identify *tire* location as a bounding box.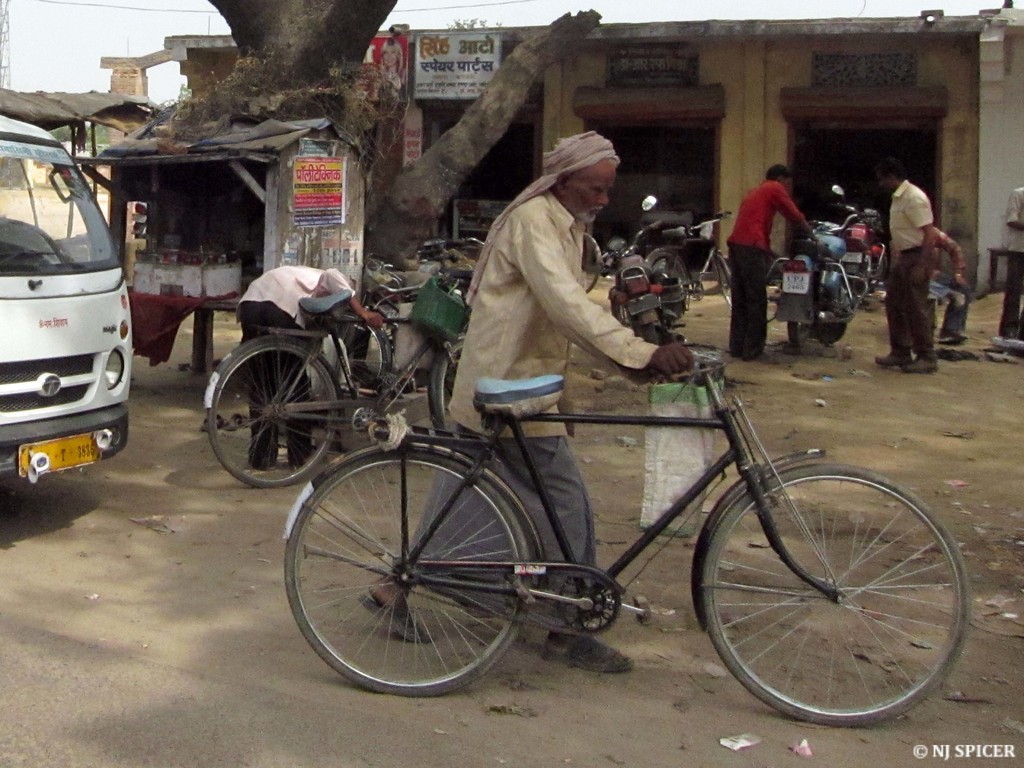
left=321, top=316, right=396, bottom=406.
